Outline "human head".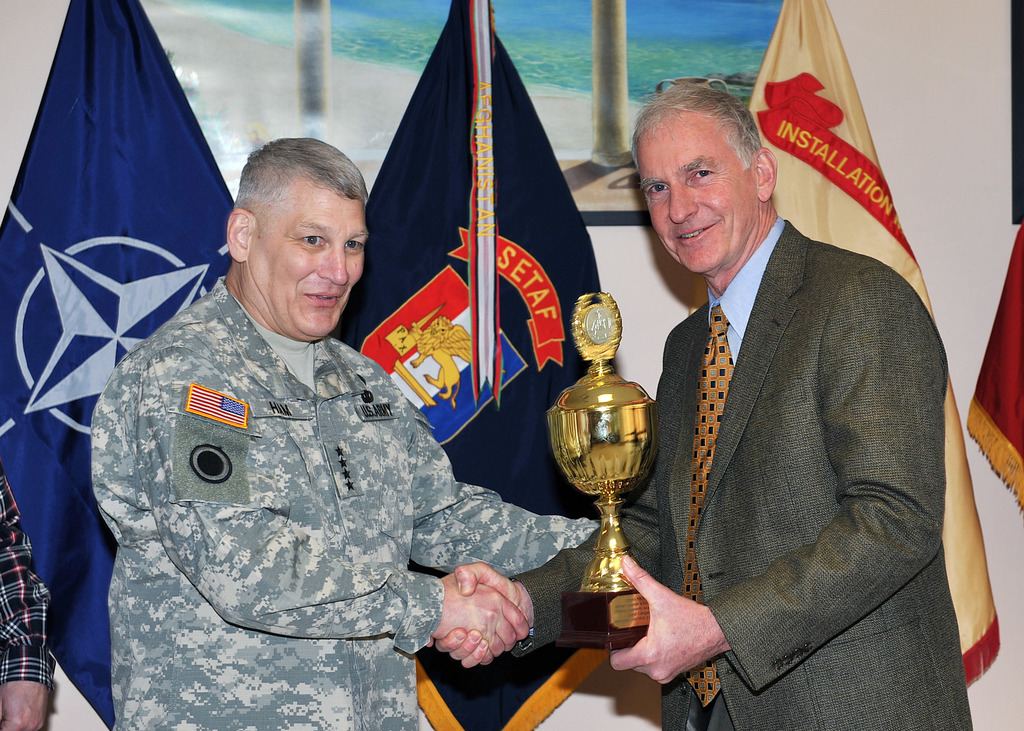
Outline: detection(210, 124, 369, 312).
